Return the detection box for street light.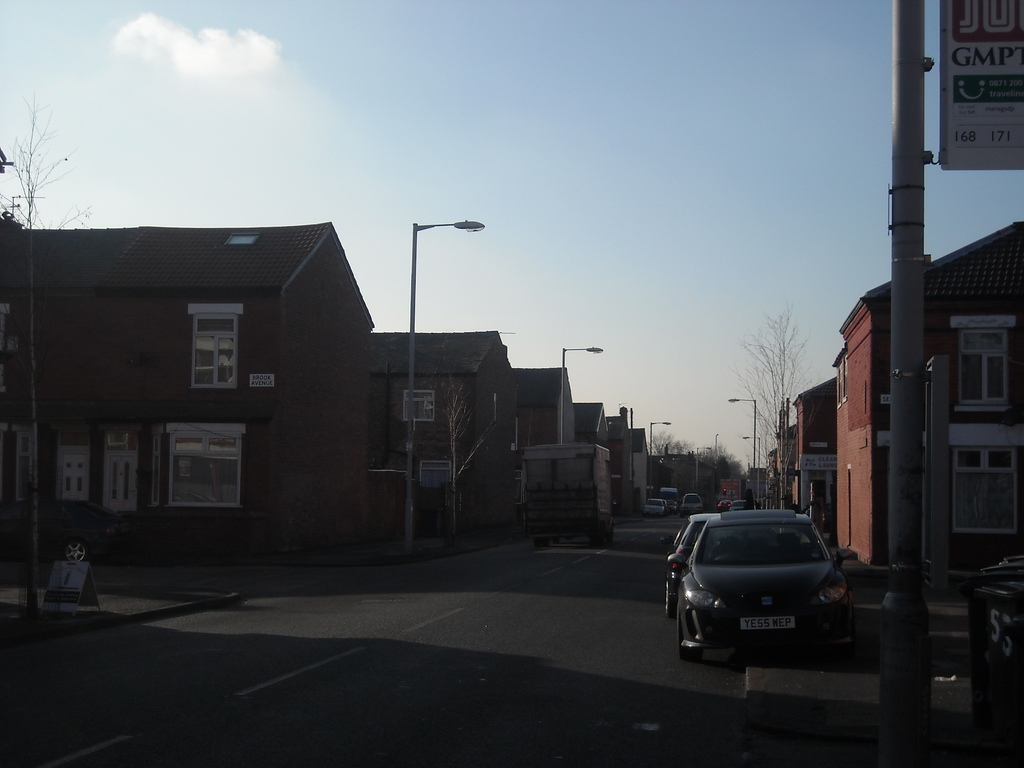
647, 417, 671, 499.
